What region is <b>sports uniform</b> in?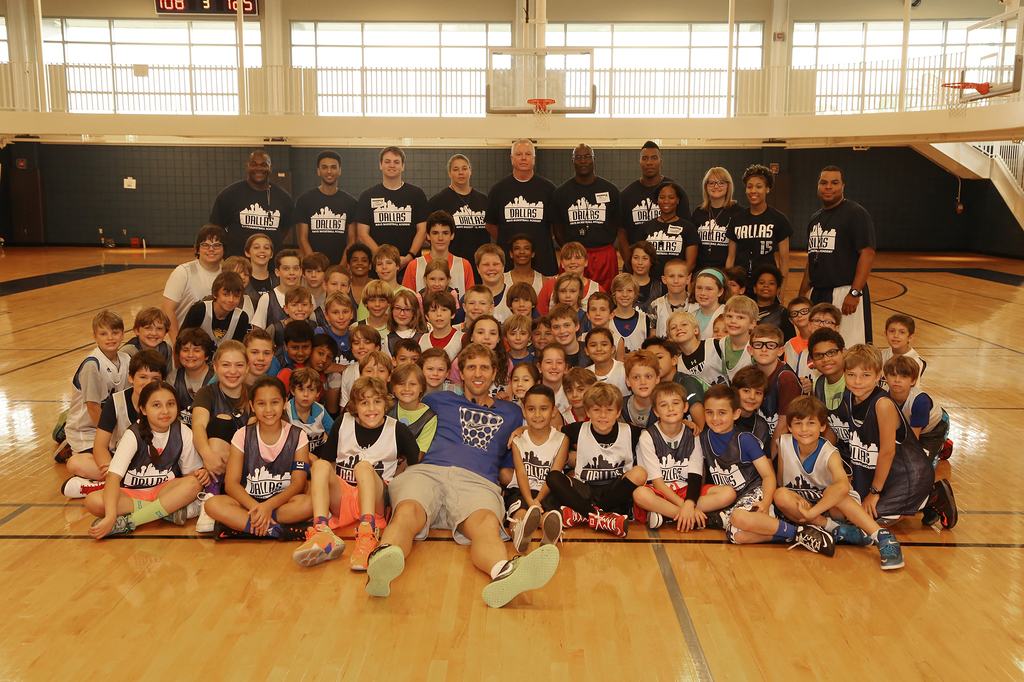
bbox=[209, 180, 300, 264].
